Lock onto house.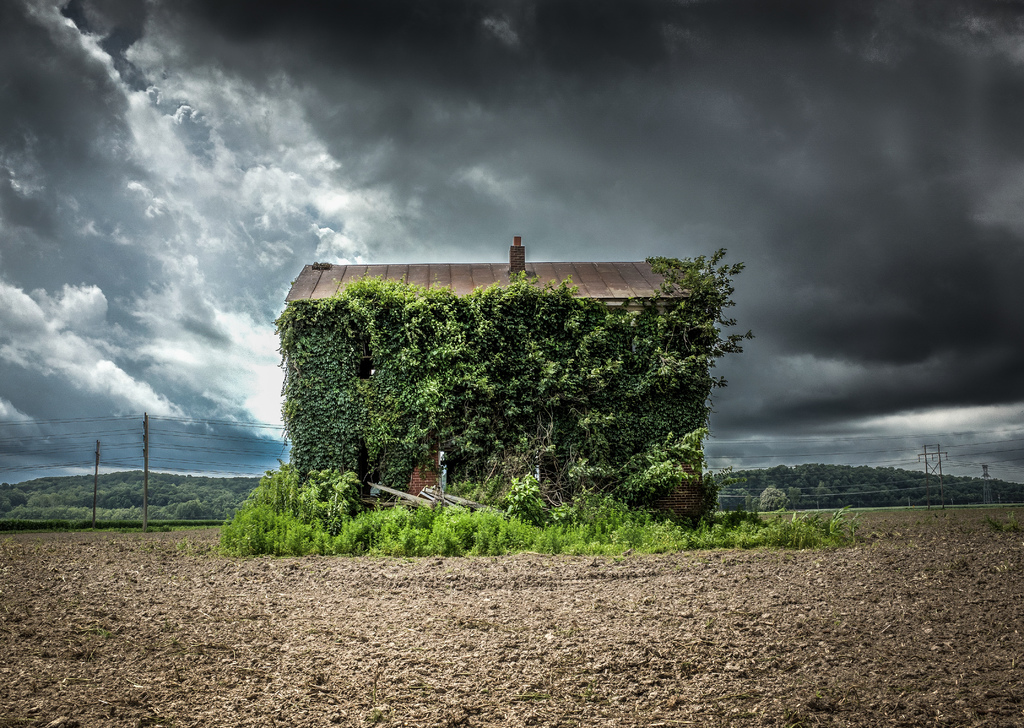
Locked: <bbox>268, 242, 710, 491</bbox>.
